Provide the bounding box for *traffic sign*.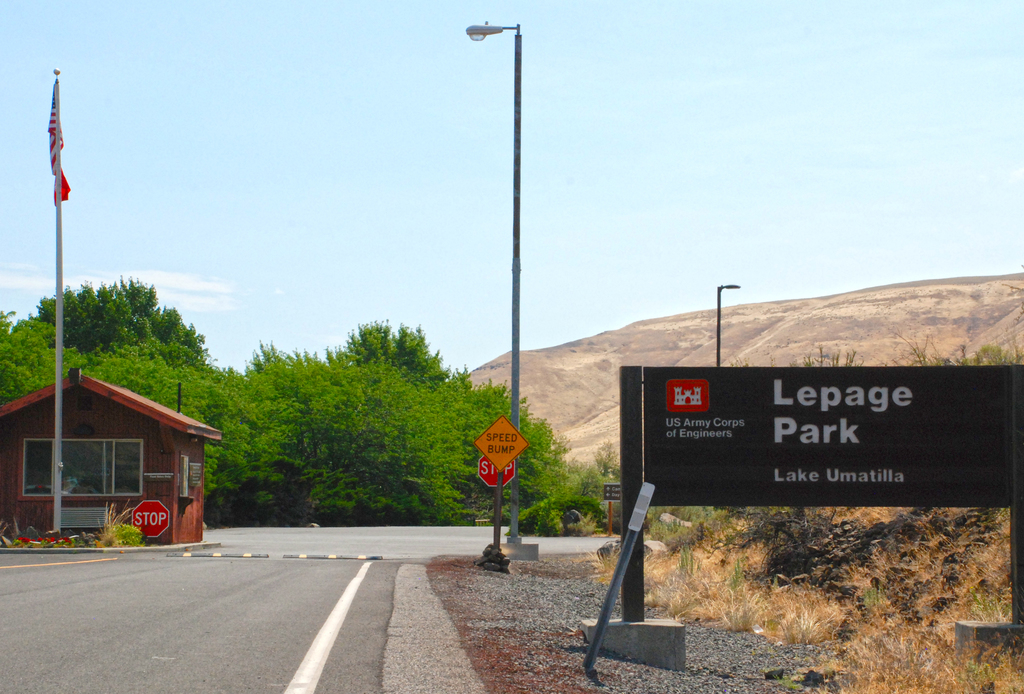
bbox(131, 499, 172, 536).
